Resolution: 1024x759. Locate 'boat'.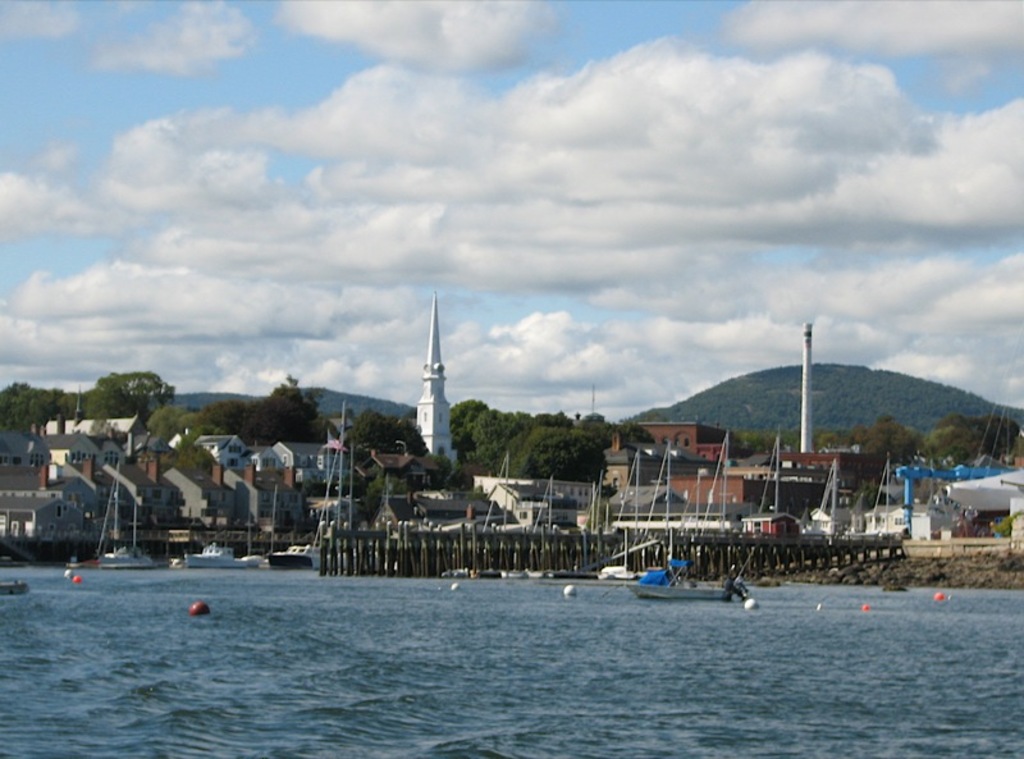
Rect(182, 541, 268, 570).
